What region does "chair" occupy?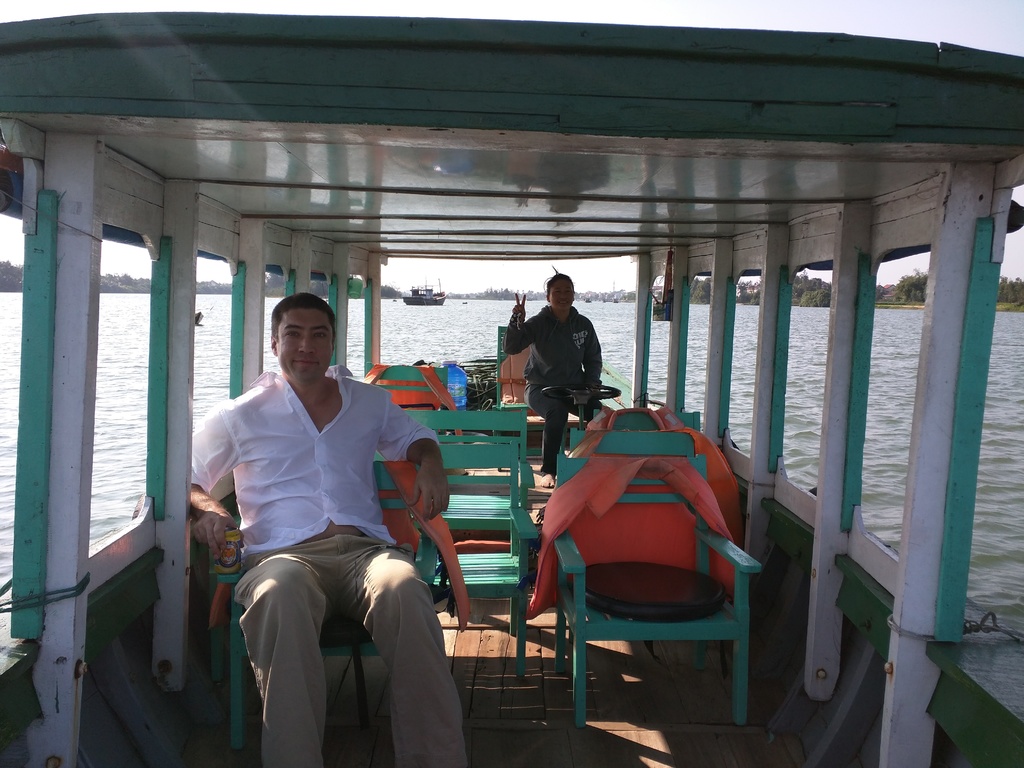
select_region(493, 317, 534, 438).
